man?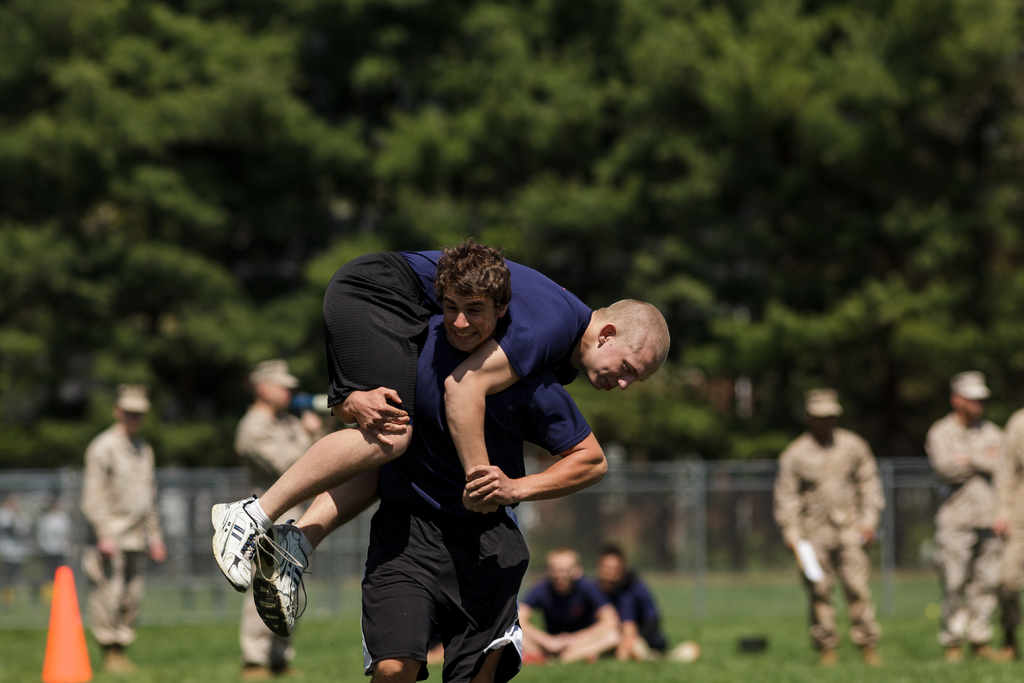
select_region(65, 389, 177, 670)
